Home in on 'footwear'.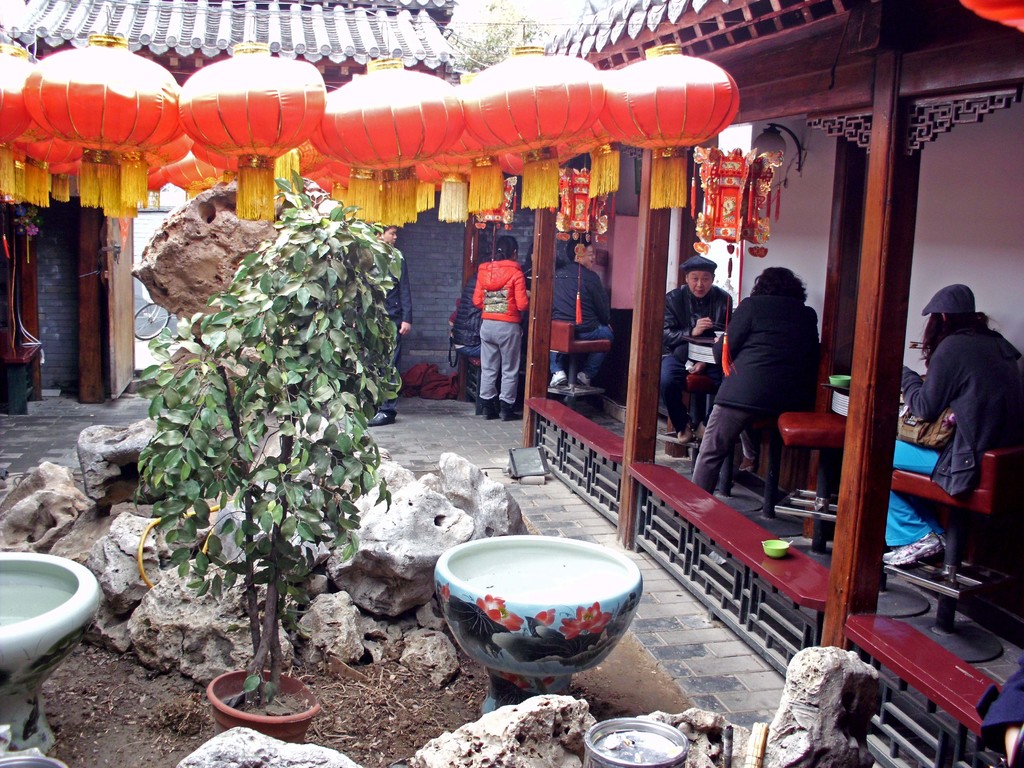
Homed in at 365, 412, 394, 423.
